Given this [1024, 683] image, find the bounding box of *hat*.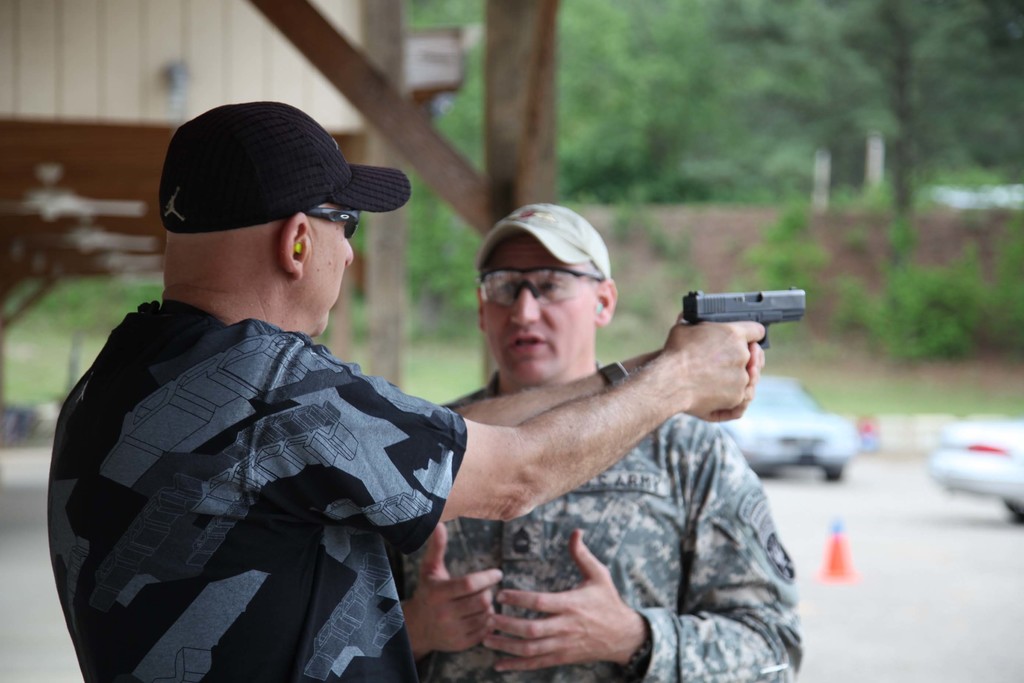
{"x1": 156, "y1": 101, "x2": 413, "y2": 231}.
